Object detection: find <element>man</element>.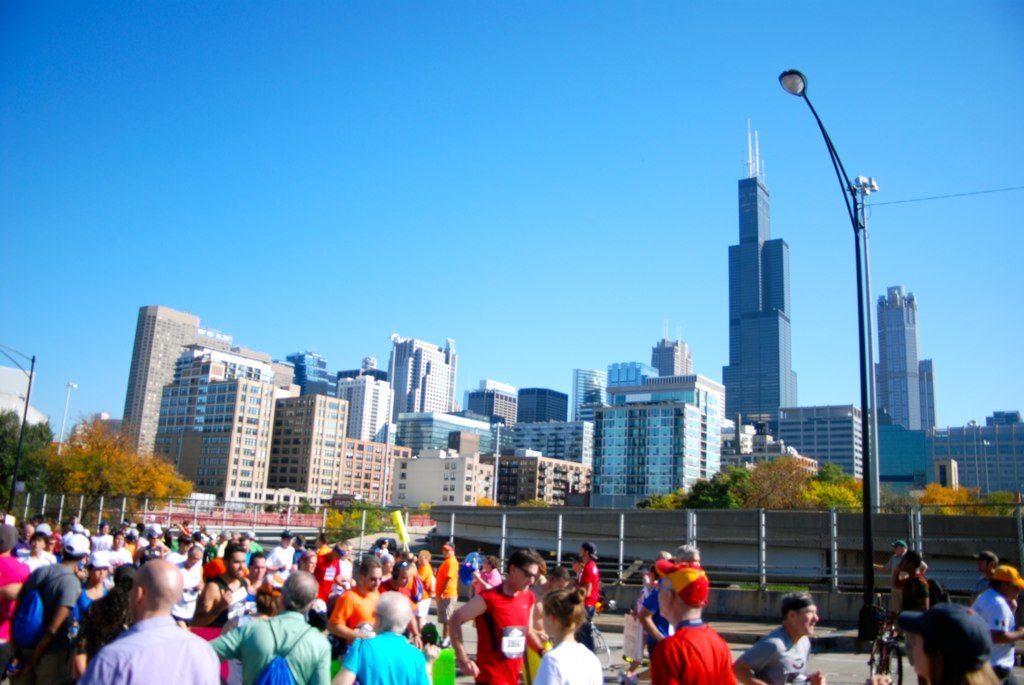
x1=206, y1=563, x2=335, y2=684.
